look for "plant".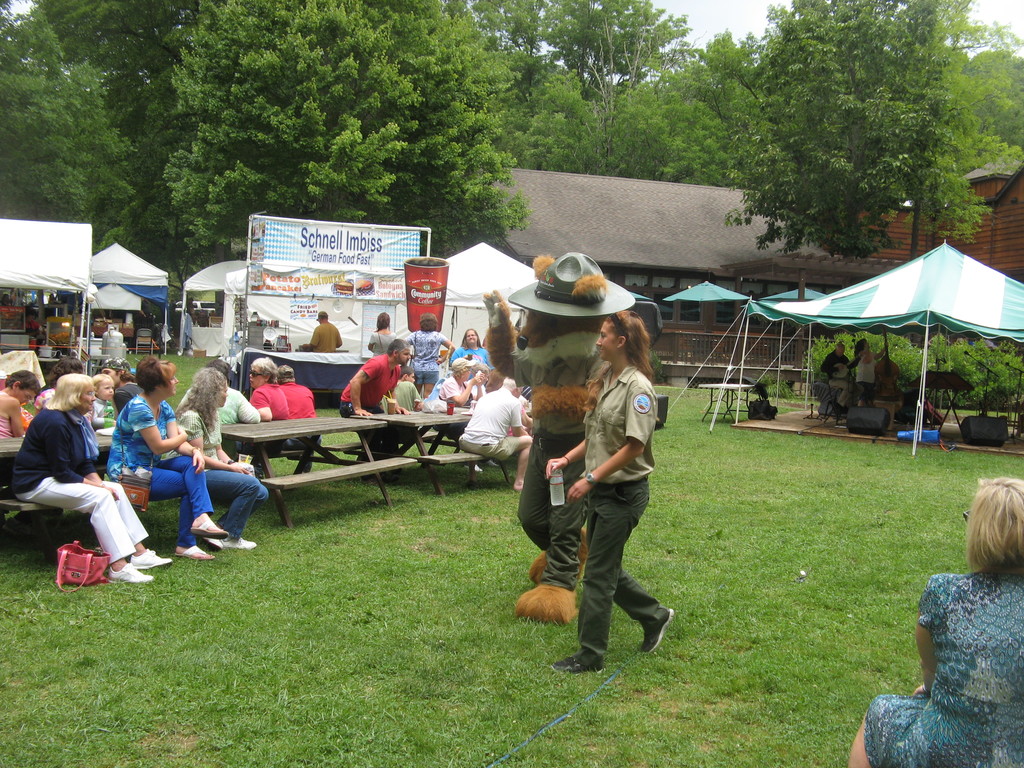
Found: {"x1": 947, "y1": 321, "x2": 1023, "y2": 409}.
